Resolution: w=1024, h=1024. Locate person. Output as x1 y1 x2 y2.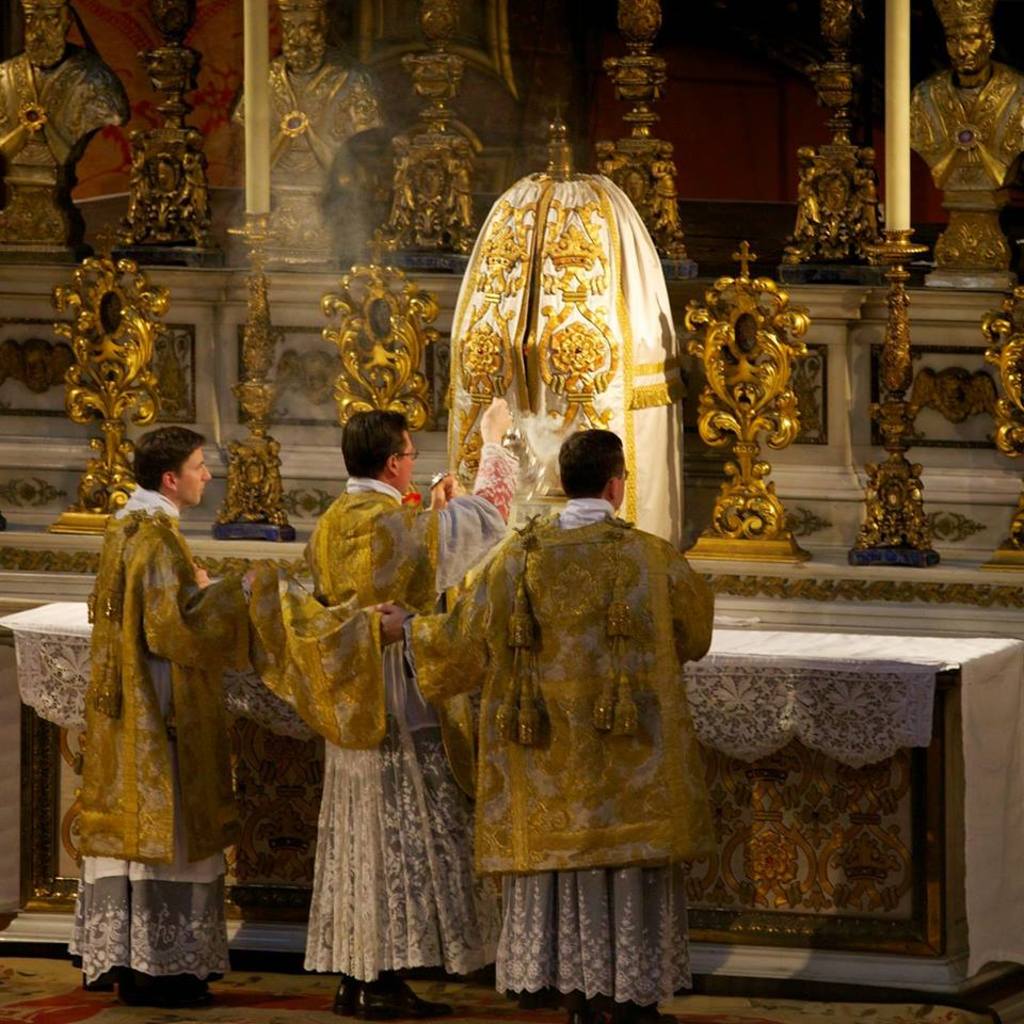
368 420 718 1023.
